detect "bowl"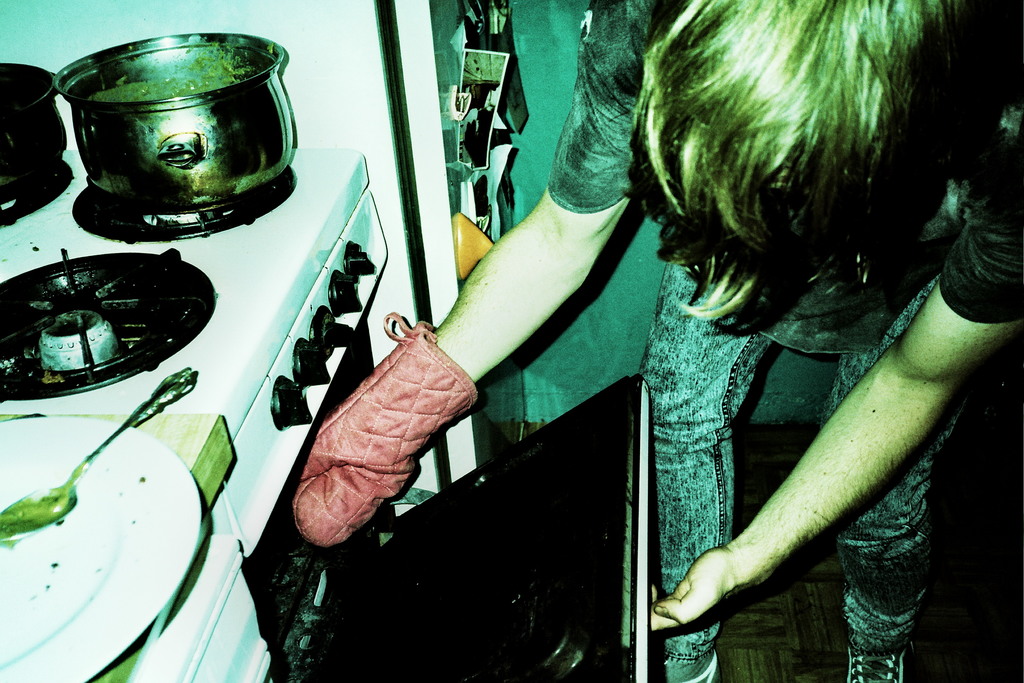
detection(58, 31, 296, 219)
